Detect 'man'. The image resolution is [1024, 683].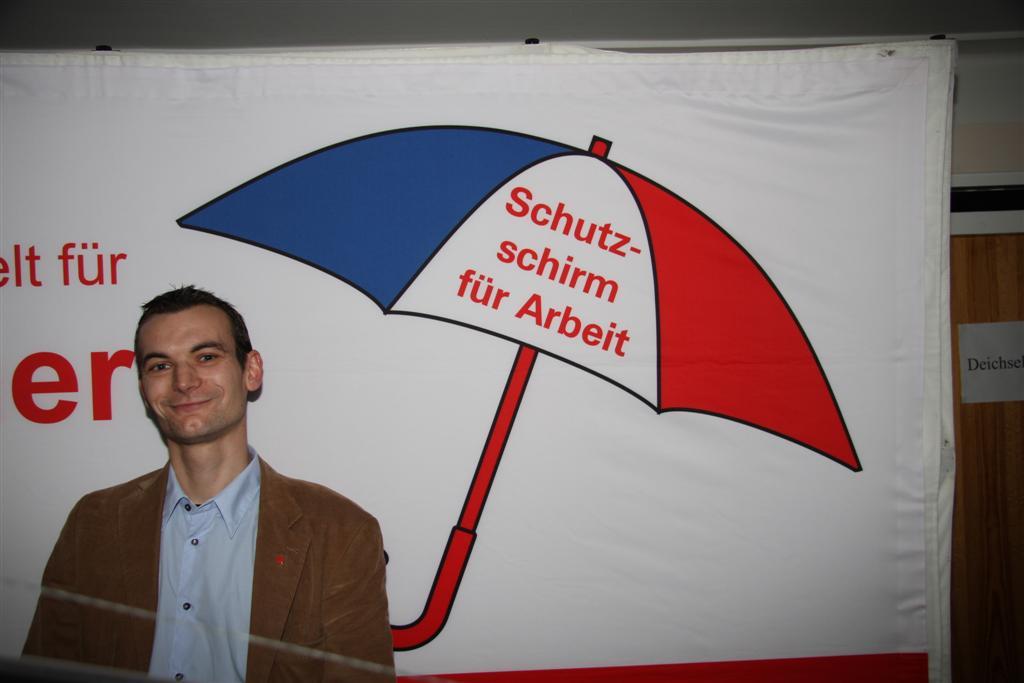
[left=42, top=290, right=392, bottom=667].
